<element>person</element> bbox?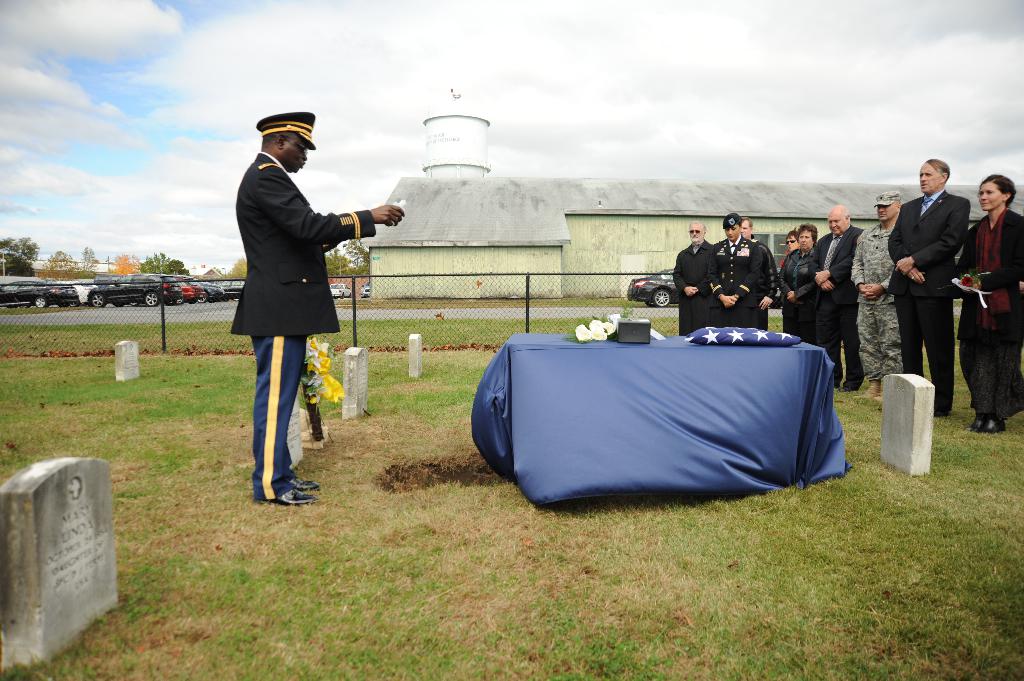
select_region(703, 212, 765, 323)
